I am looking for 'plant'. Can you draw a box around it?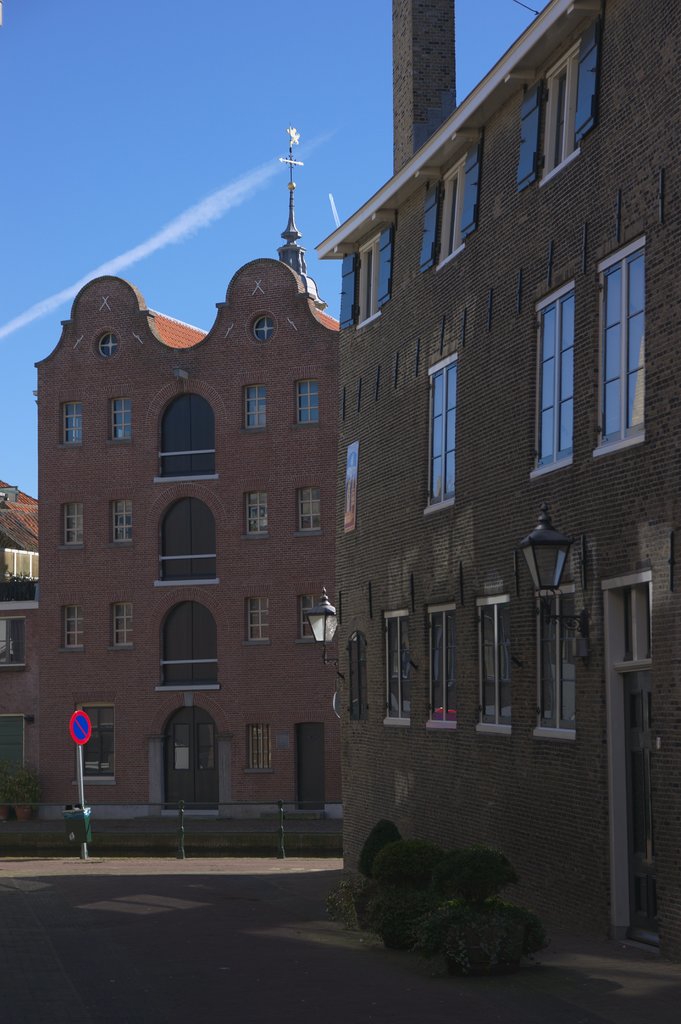
Sure, the bounding box is box=[364, 834, 464, 940].
